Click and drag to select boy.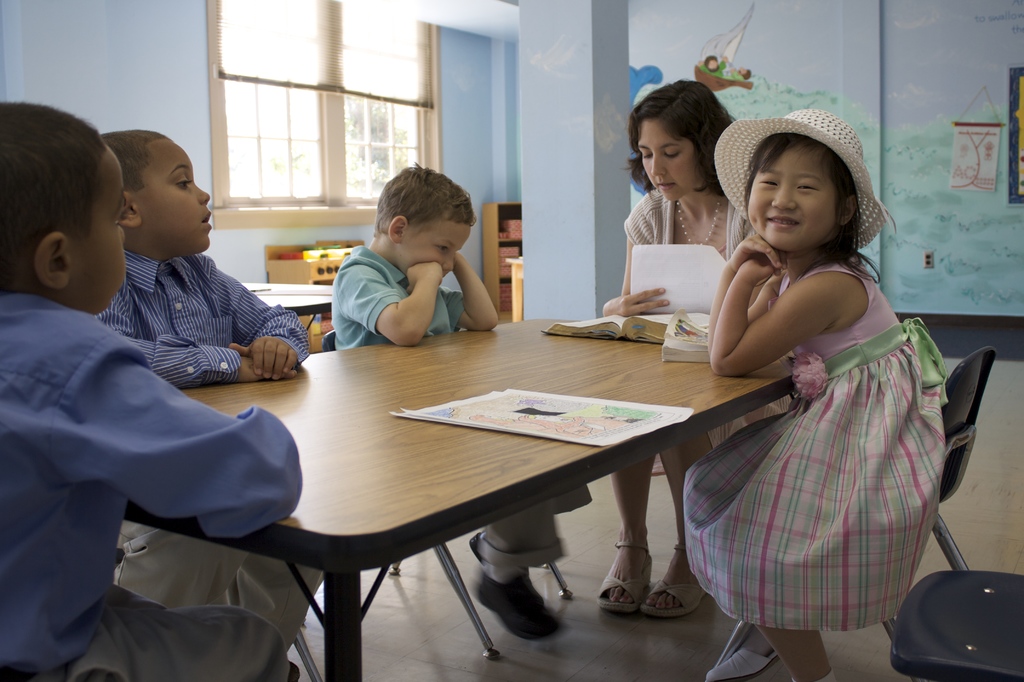
Selection: x1=321 y1=167 x2=607 y2=629.
